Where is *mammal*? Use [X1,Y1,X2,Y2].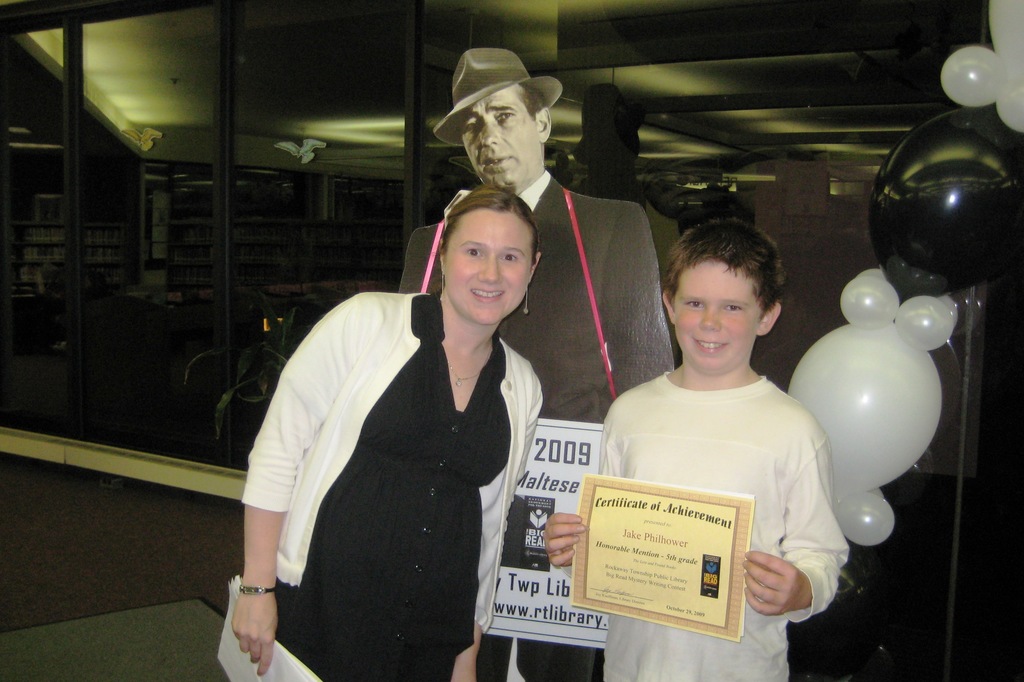
[394,45,671,681].
